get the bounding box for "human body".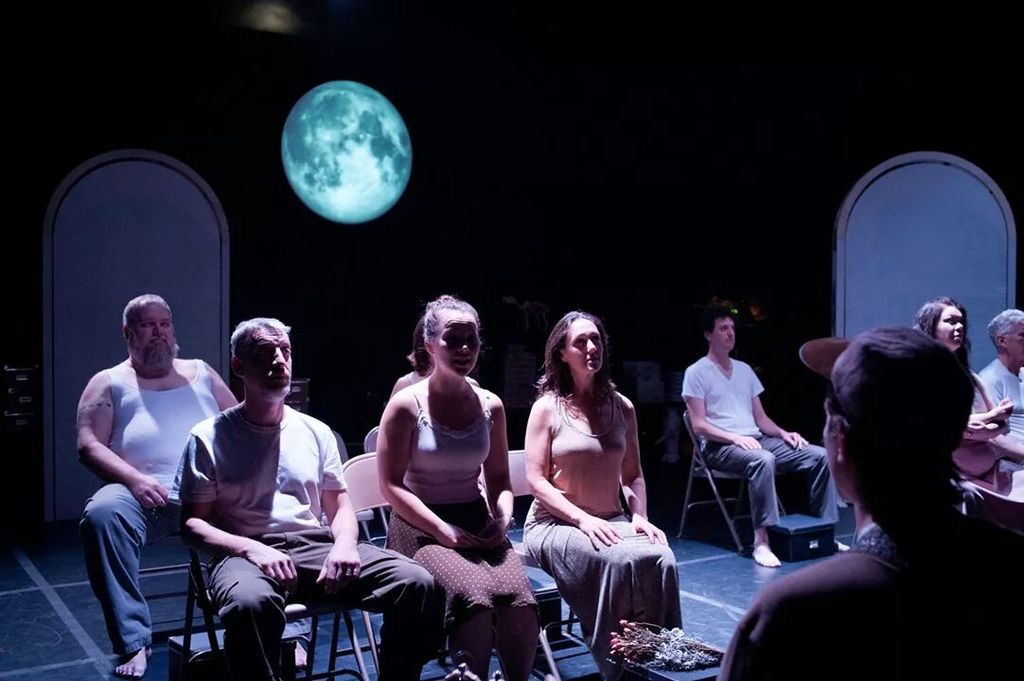
box=[520, 386, 682, 680].
